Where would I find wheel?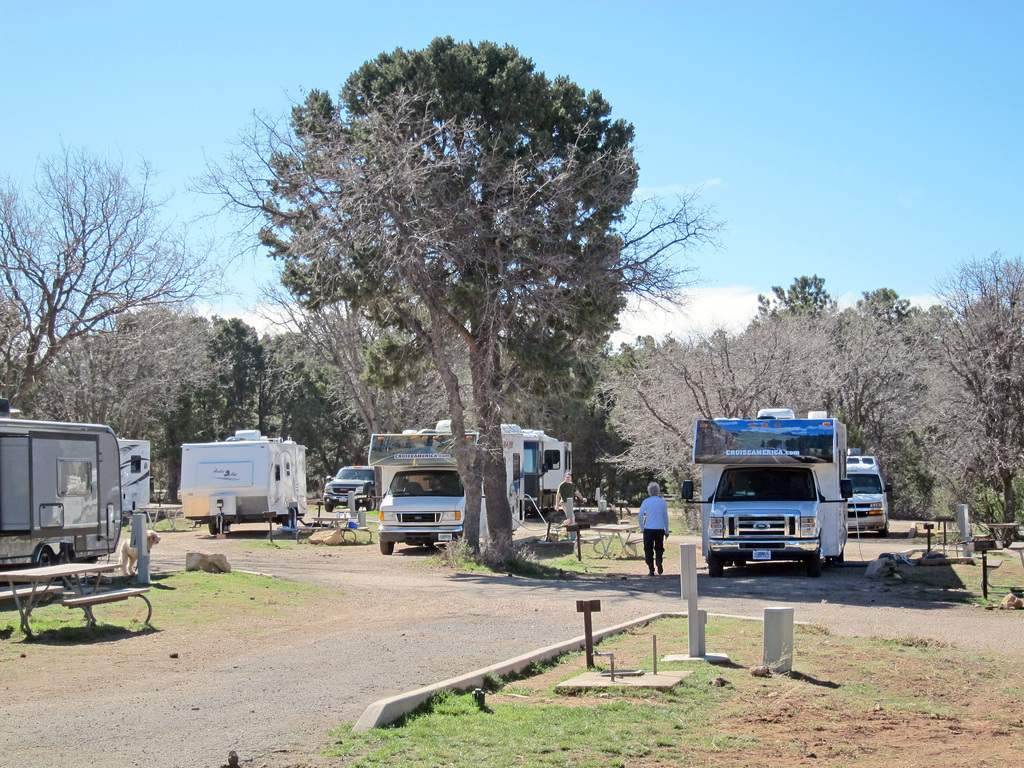
At bbox=(324, 501, 331, 515).
